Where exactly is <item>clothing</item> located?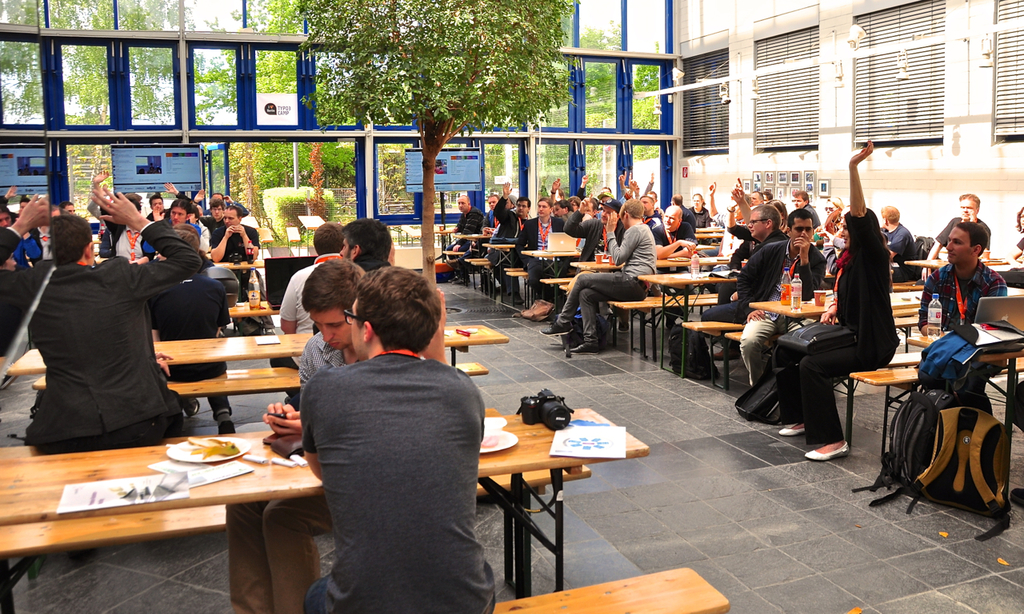
Its bounding box is bbox(268, 251, 343, 393).
